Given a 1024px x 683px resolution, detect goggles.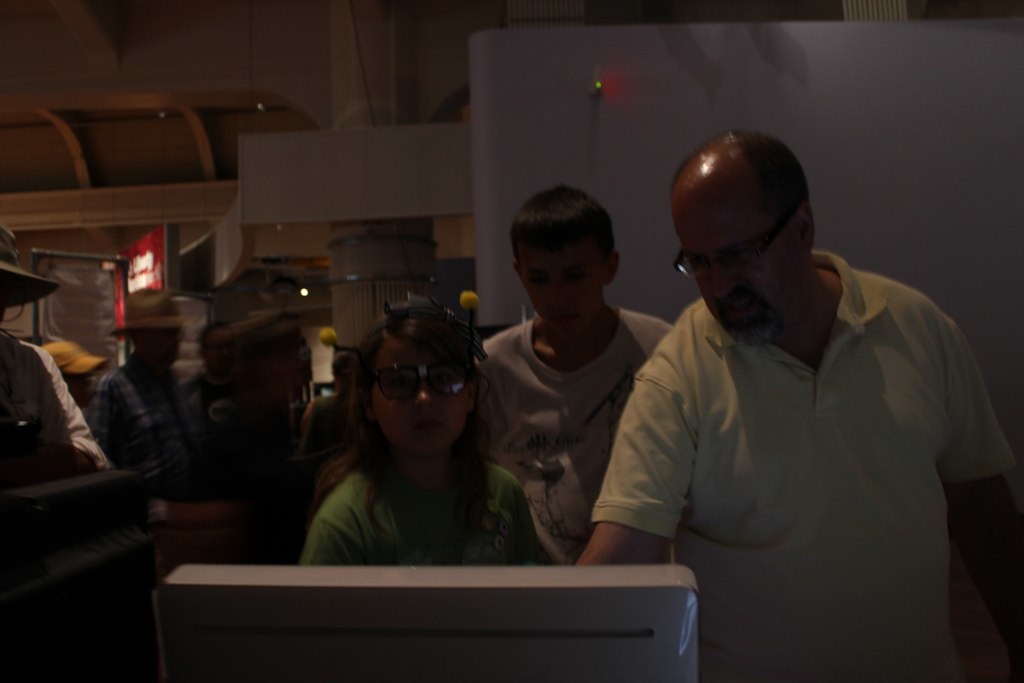
363 368 484 406.
